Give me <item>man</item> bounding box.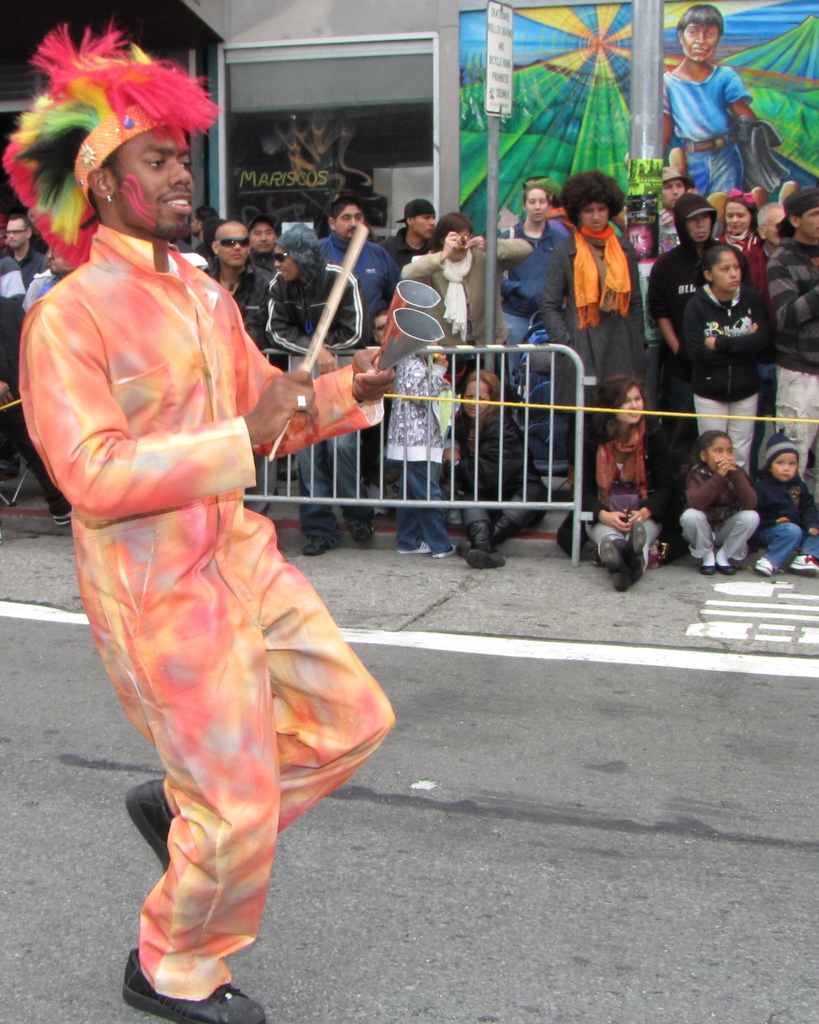
left=404, top=188, right=448, bottom=260.
